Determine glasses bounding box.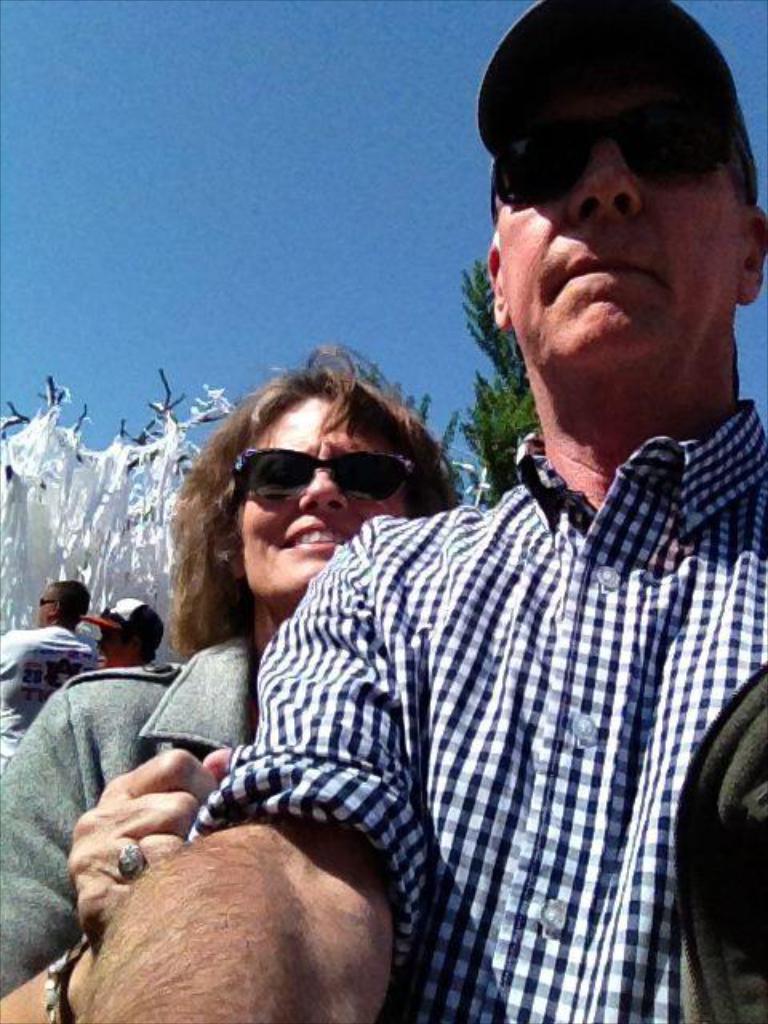
Determined: crop(227, 446, 429, 506).
